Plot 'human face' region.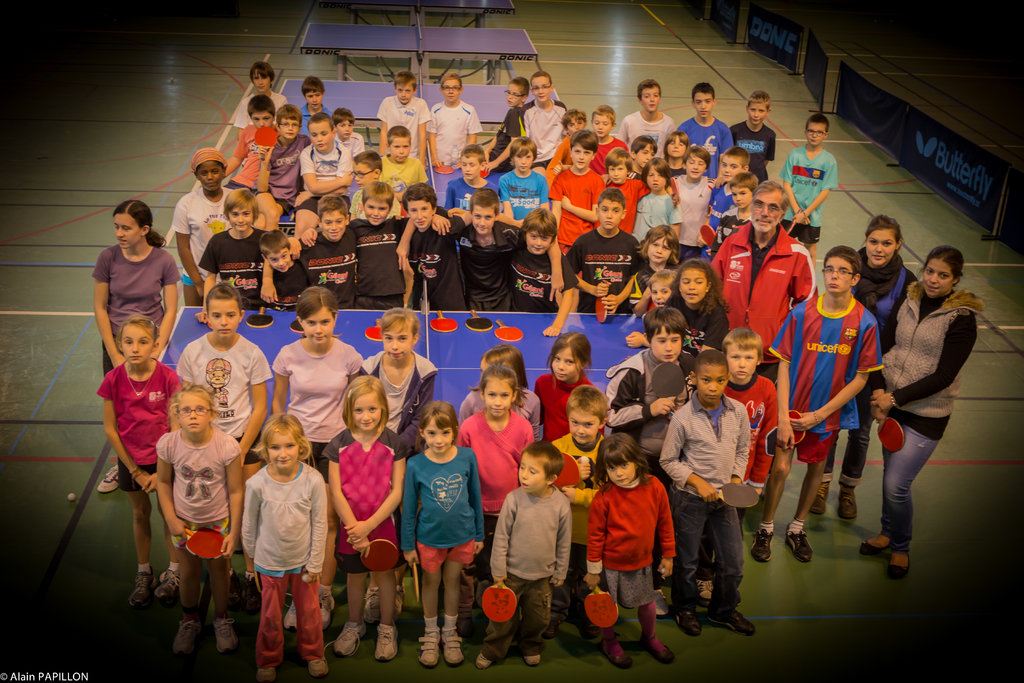
Plotted at {"x1": 252, "y1": 66, "x2": 275, "y2": 94}.
